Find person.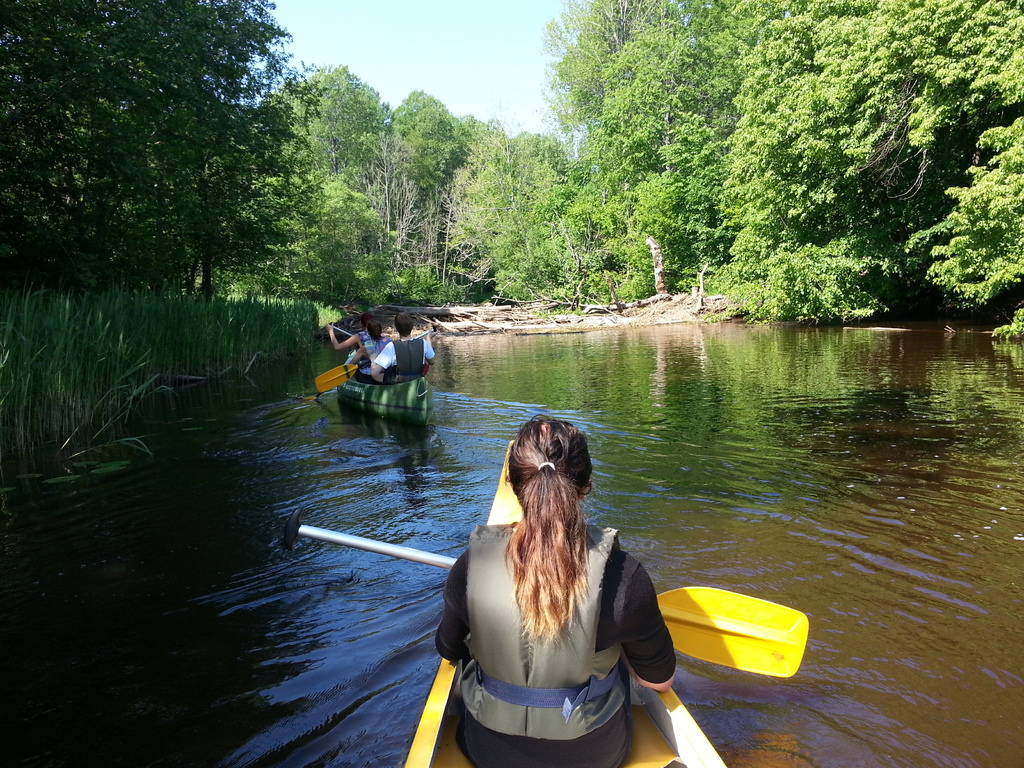
BBox(374, 312, 434, 377).
